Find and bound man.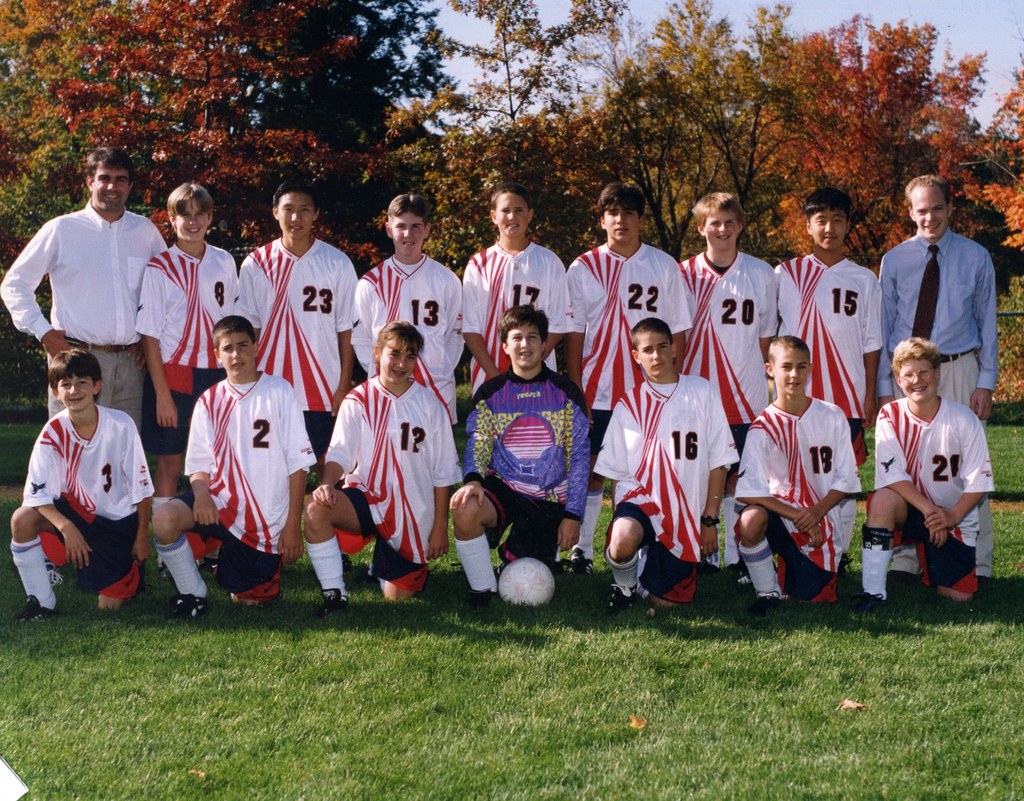
Bound: 879 183 999 415.
